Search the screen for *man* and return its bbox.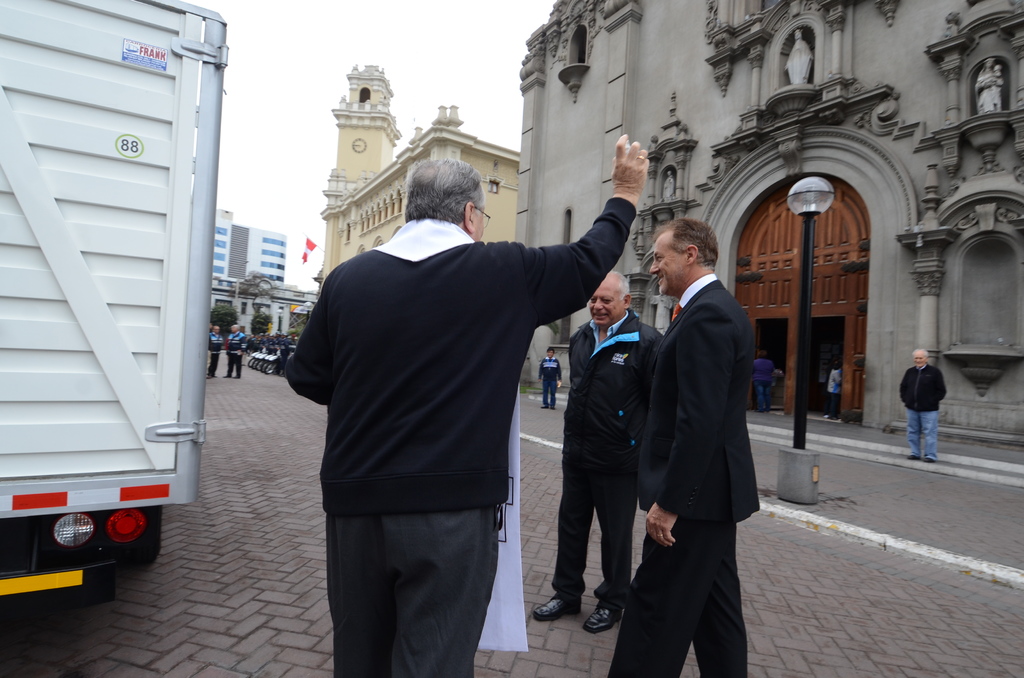
Found: box=[538, 347, 561, 407].
